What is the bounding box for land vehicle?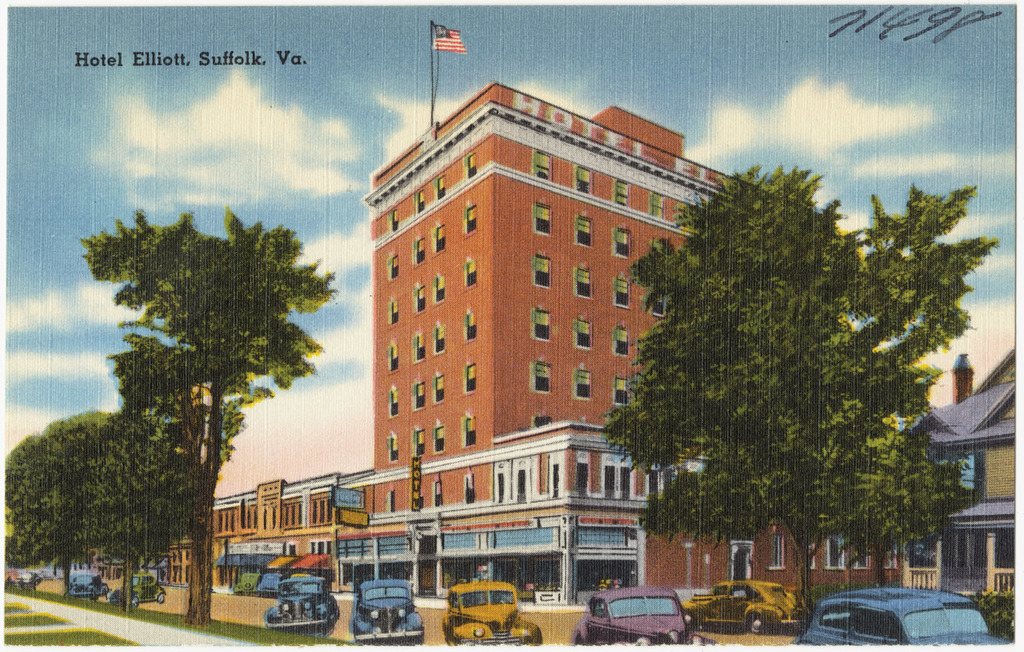
(105,576,165,606).
